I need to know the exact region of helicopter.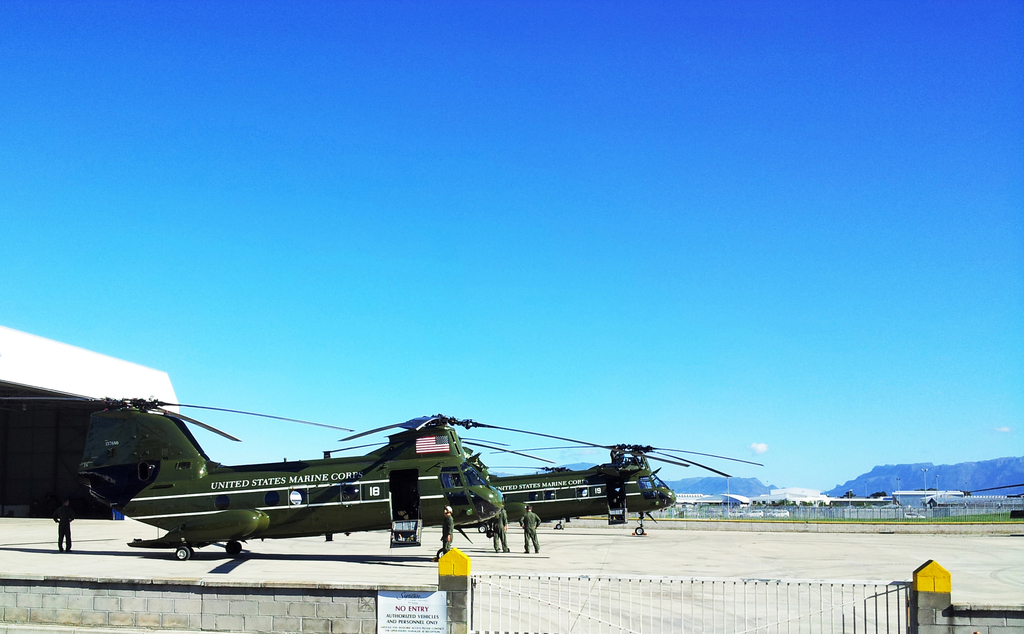
Region: <box>428,440,763,536</box>.
